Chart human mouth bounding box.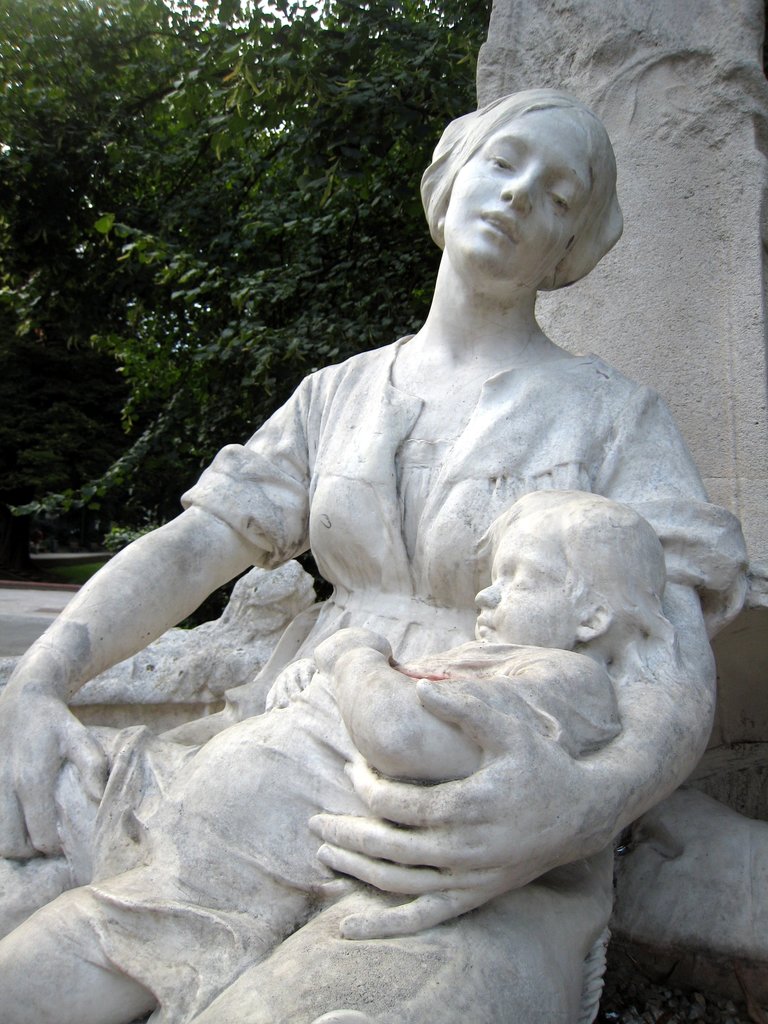
Charted: detection(477, 206, 523, 241).
